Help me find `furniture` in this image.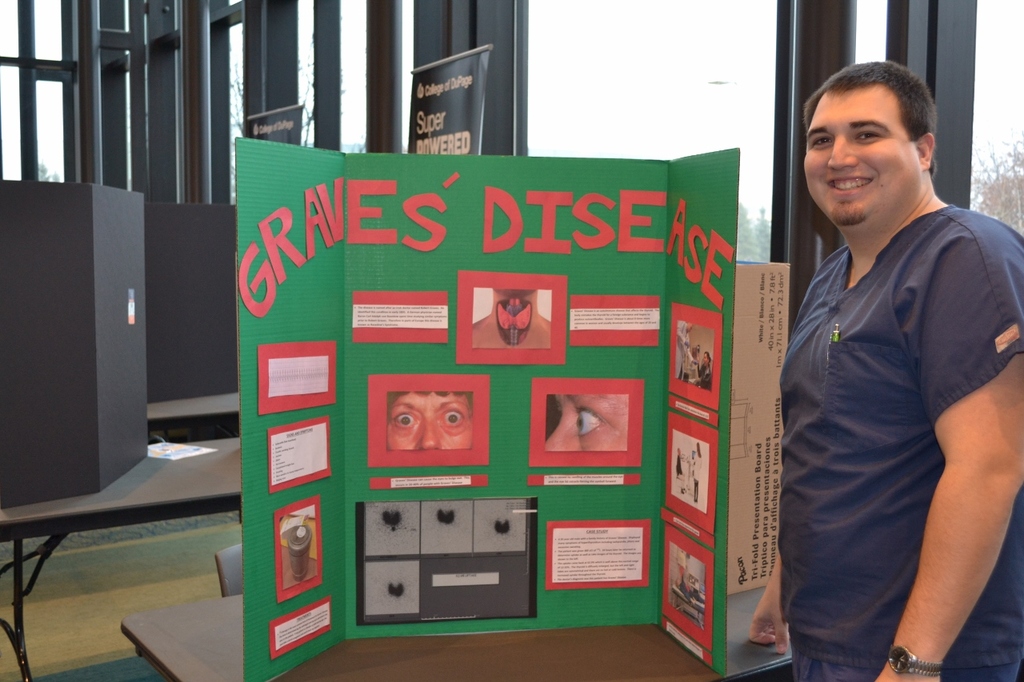
Found it: pyautogui.locateOnScreen(122, 587, 798, 681).
